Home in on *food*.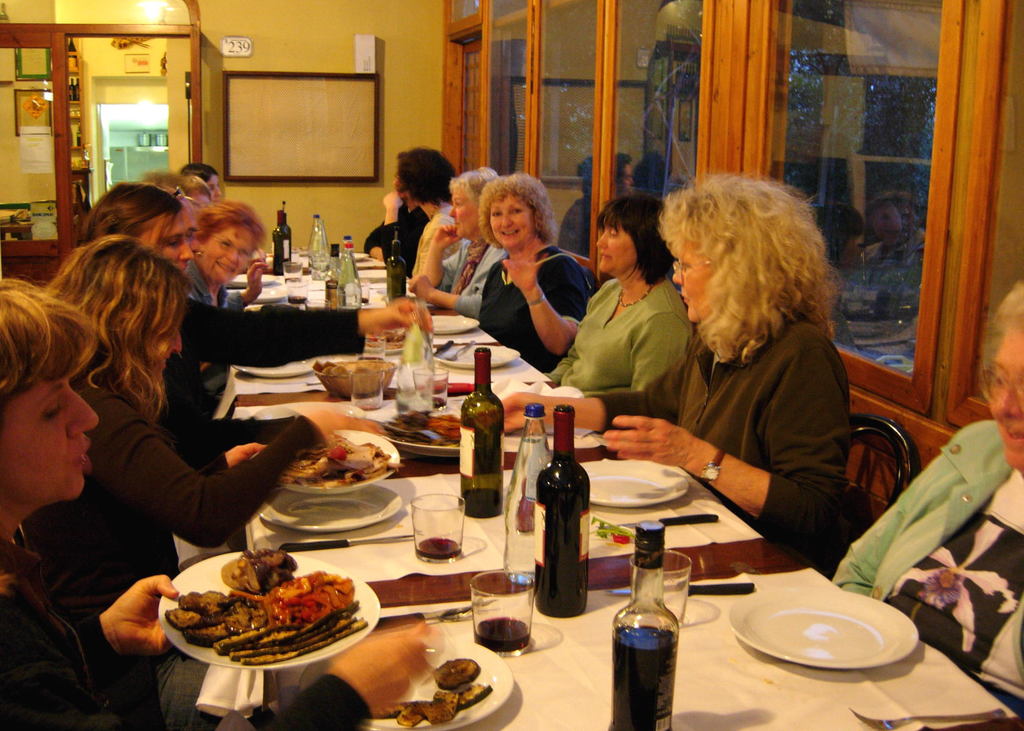
Homed in at pyautogui.locateOnScreen(288, 438, 398, 485).
